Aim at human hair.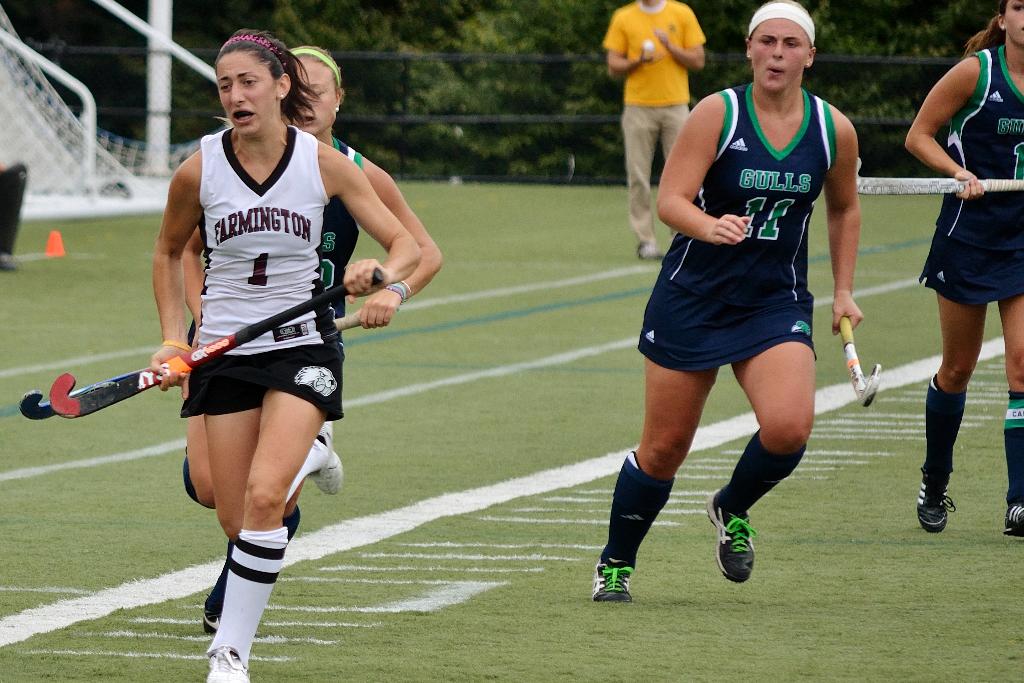
Aimed at (left=957, top=0, right=1020, bottom=56).
